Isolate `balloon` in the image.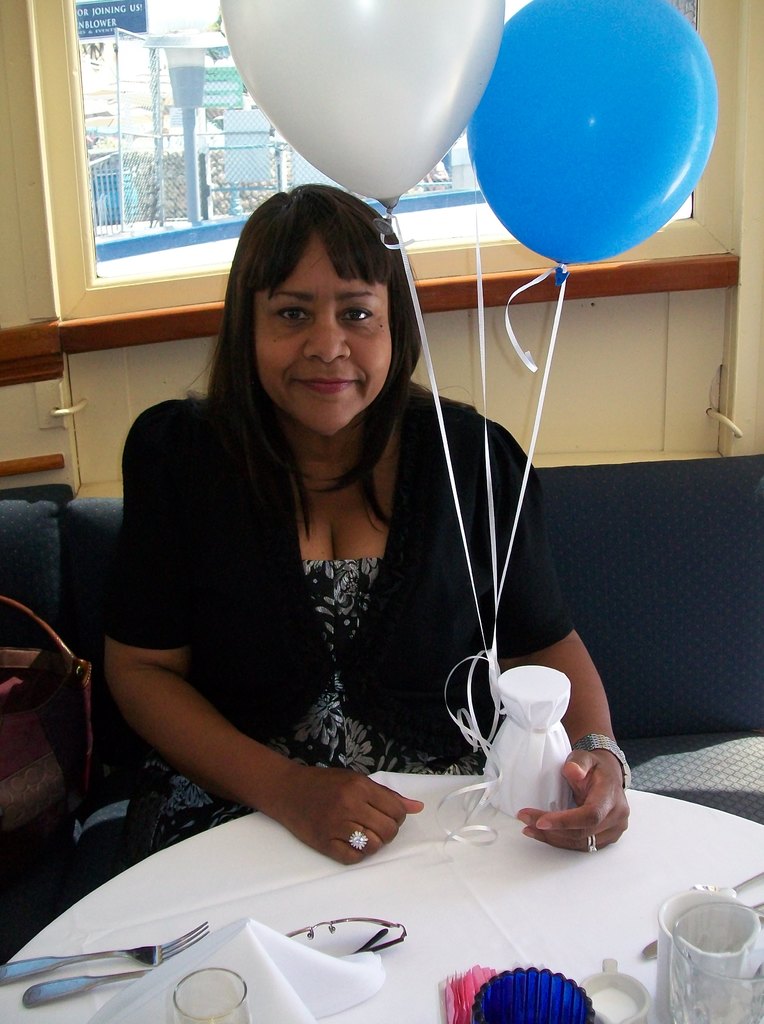
Isolated region: (465, 0, 719, 270).
